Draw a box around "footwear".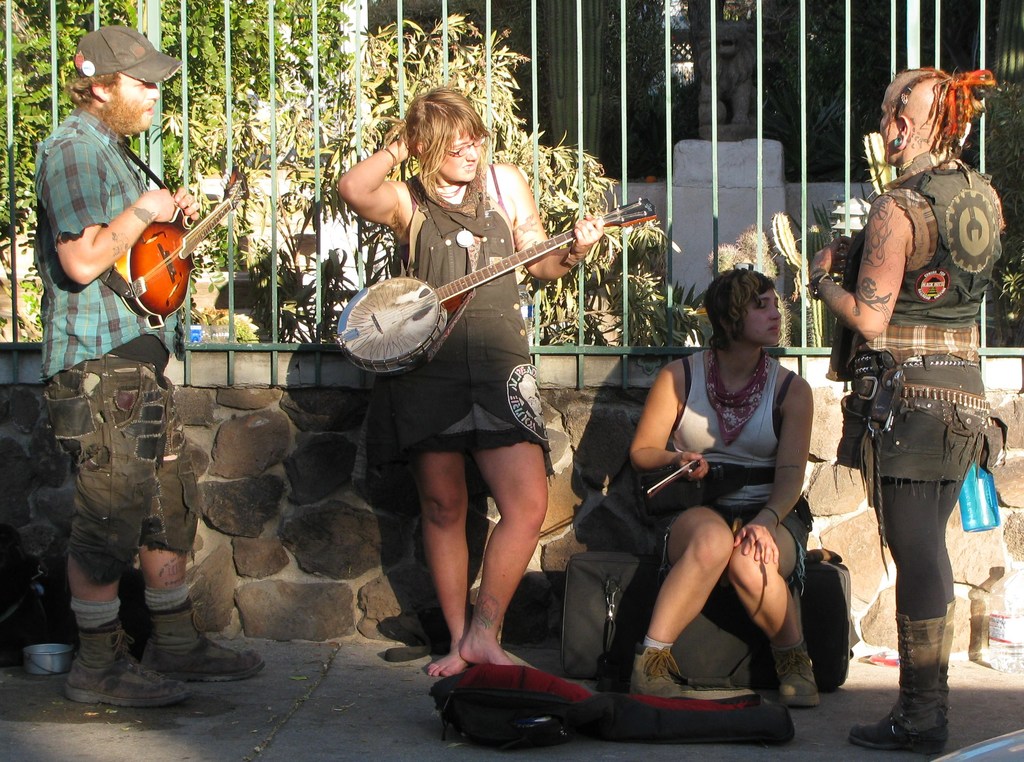
[x1=60, y1=614, x2=184, y2=705].
